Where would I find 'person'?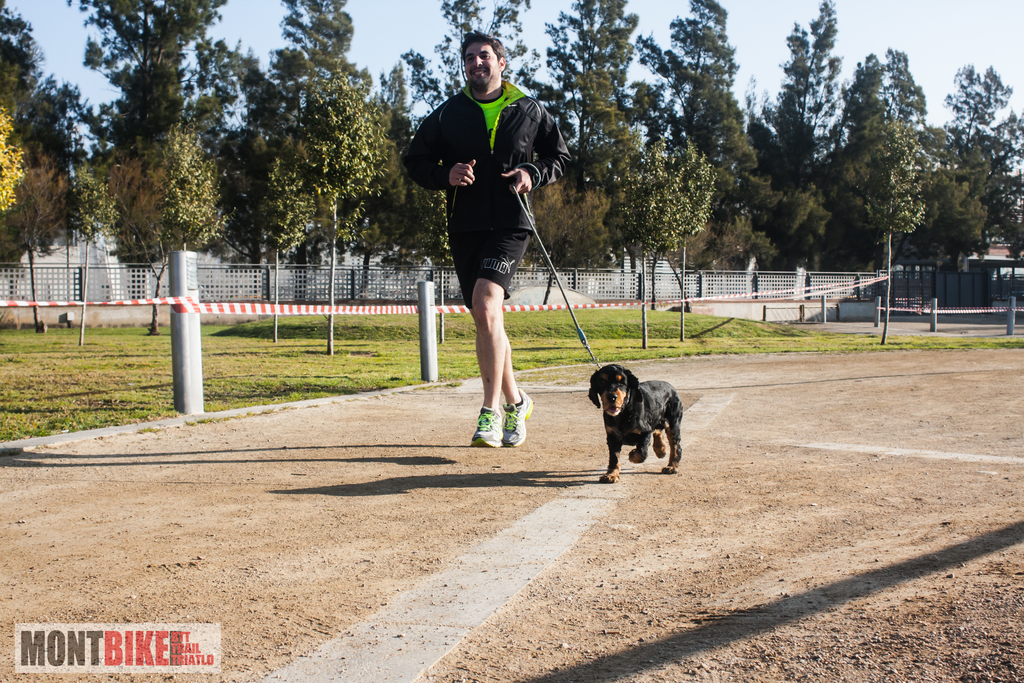
At <bbox>403, 30, 572, 445</bbox>.
